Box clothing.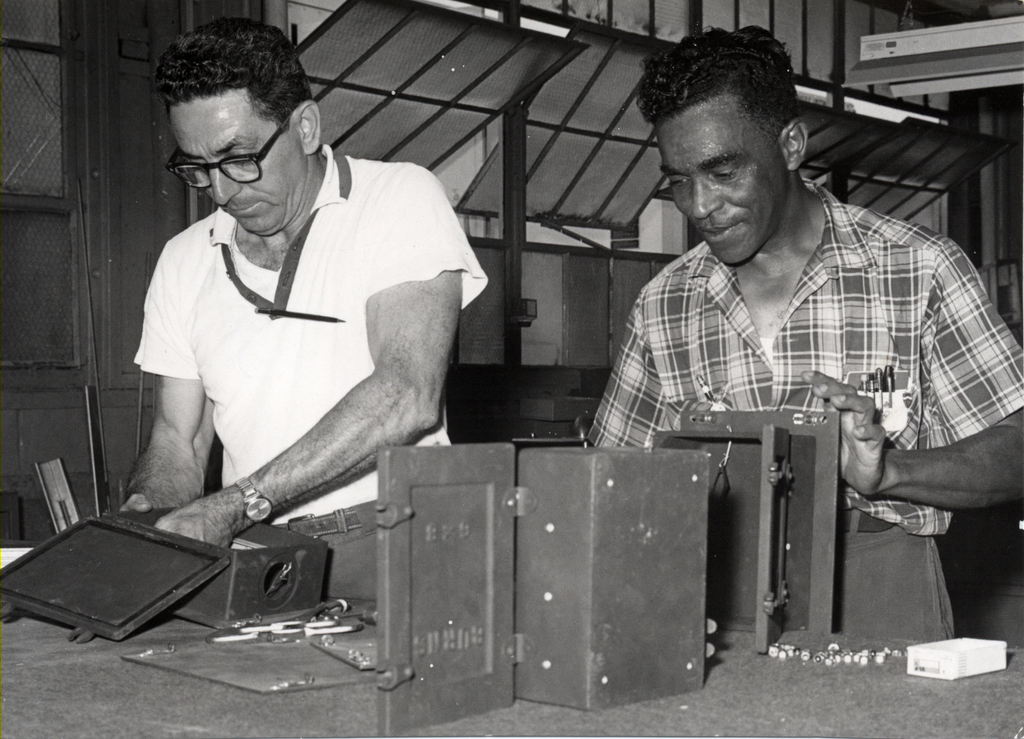
detection(139, 141, 487, 621).
